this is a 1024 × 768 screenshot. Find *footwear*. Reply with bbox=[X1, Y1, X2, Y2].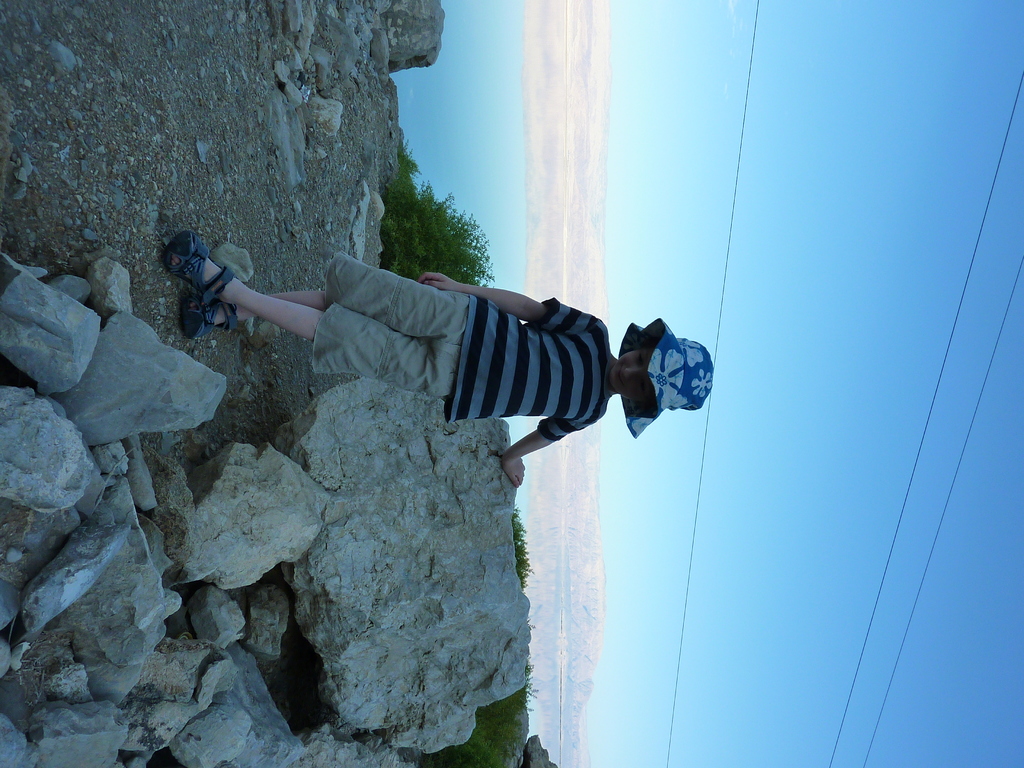
bbox=[157, 232, 234, 332].
